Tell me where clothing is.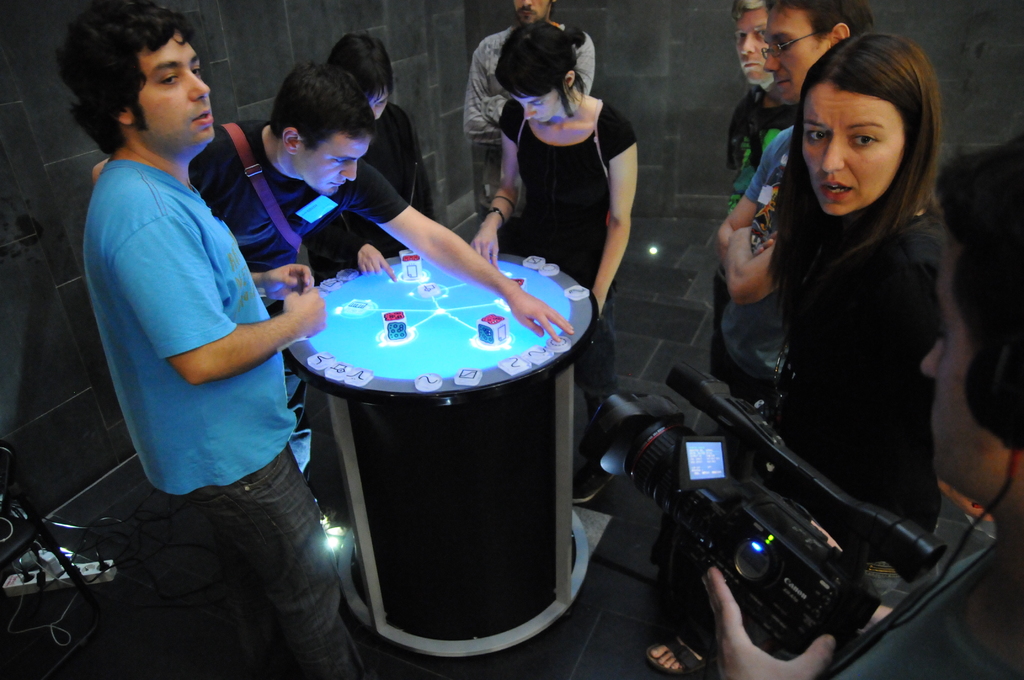
clothing is at (x1=822, y1=540, x2=1020, y2=679).
